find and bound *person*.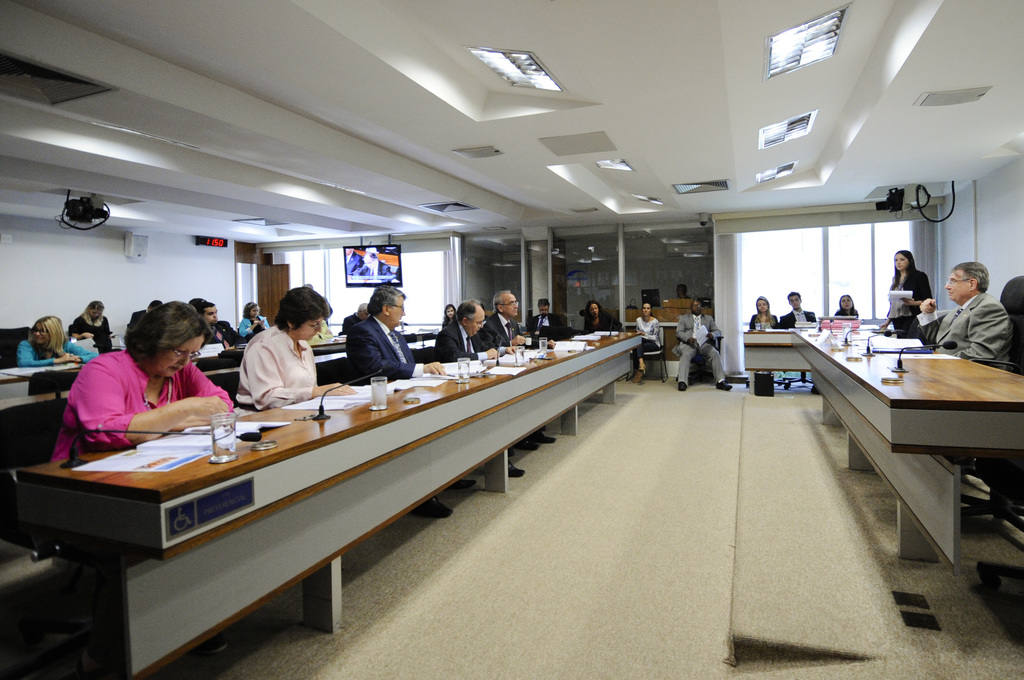
Bound: bbox=[588, 295, 619, 333].
